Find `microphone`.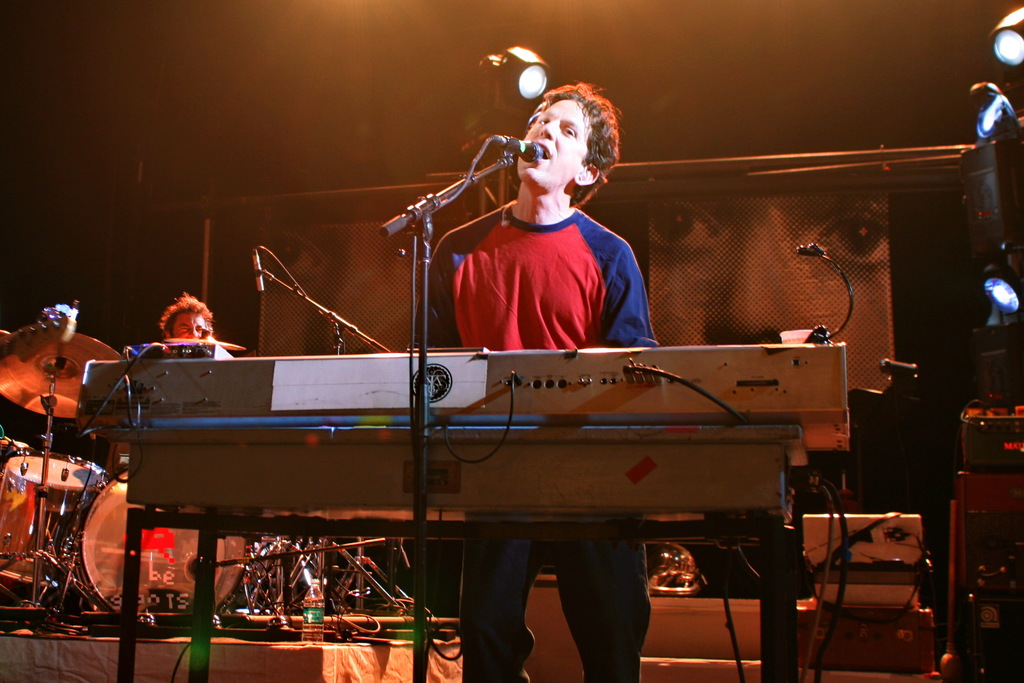
[252, 244, 270, 291].
